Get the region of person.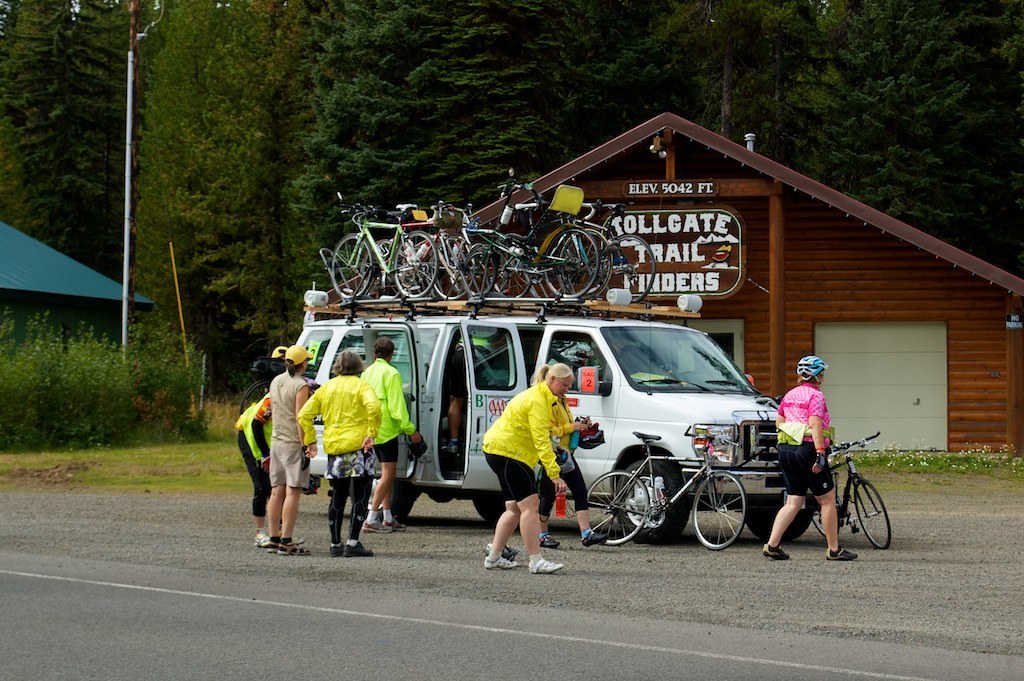
left=478, top=366, right=572, bottom=565.
